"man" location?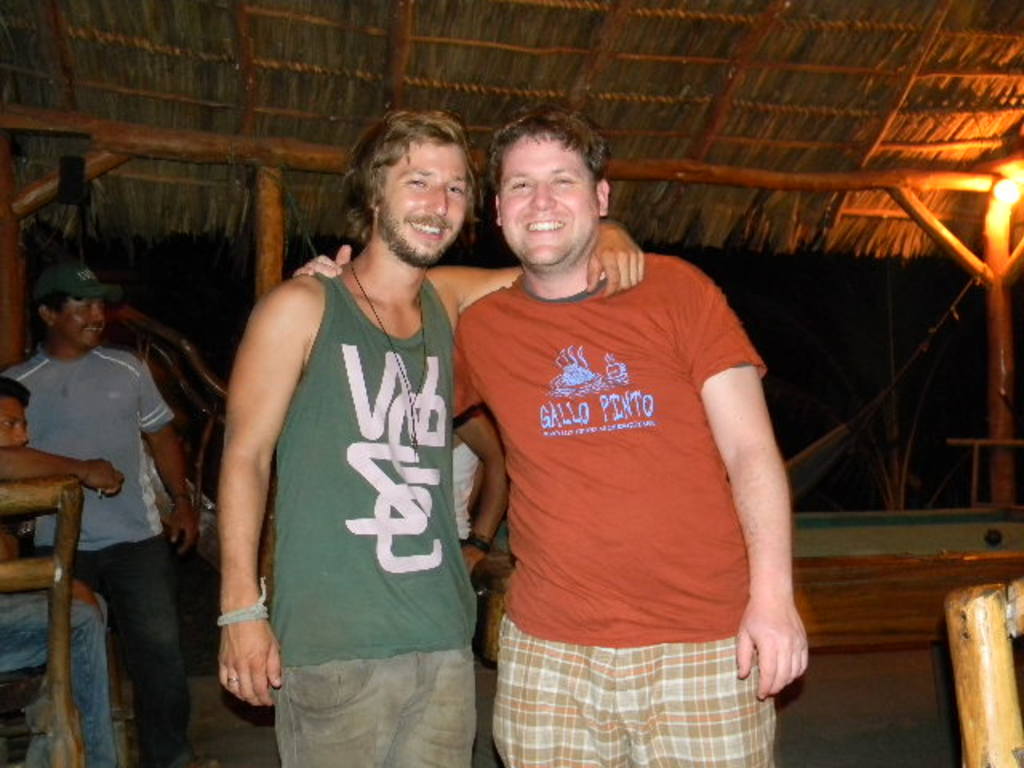
214:104:646:766
